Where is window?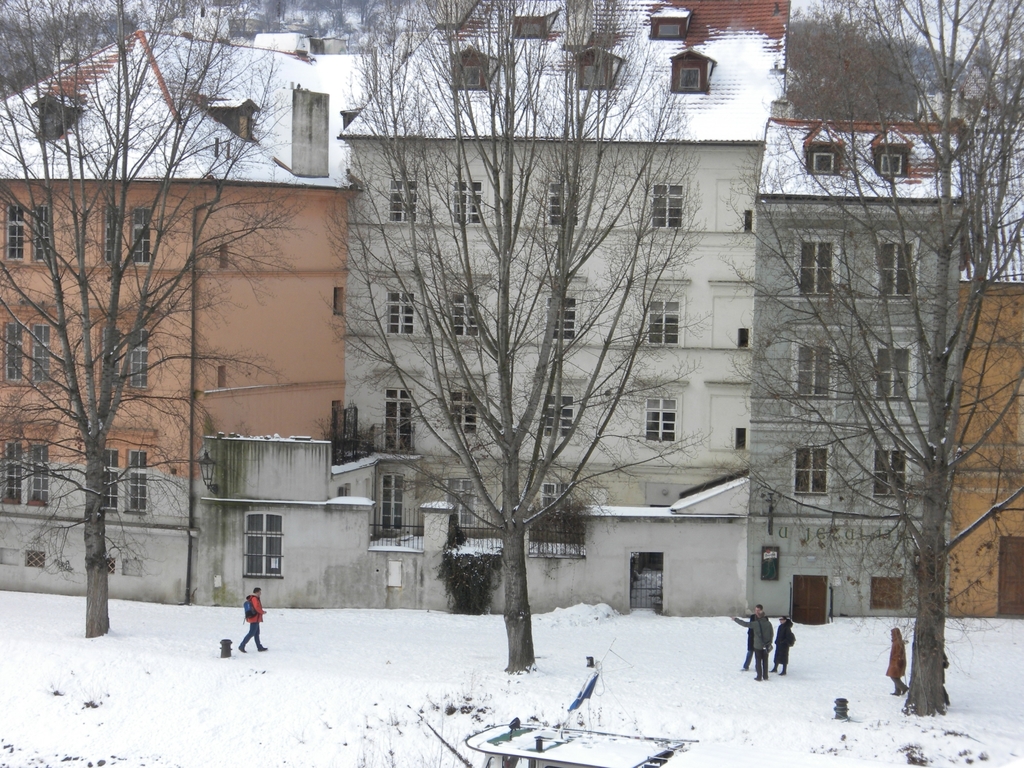
(left=0, top=191, right=56, bottom=269).
